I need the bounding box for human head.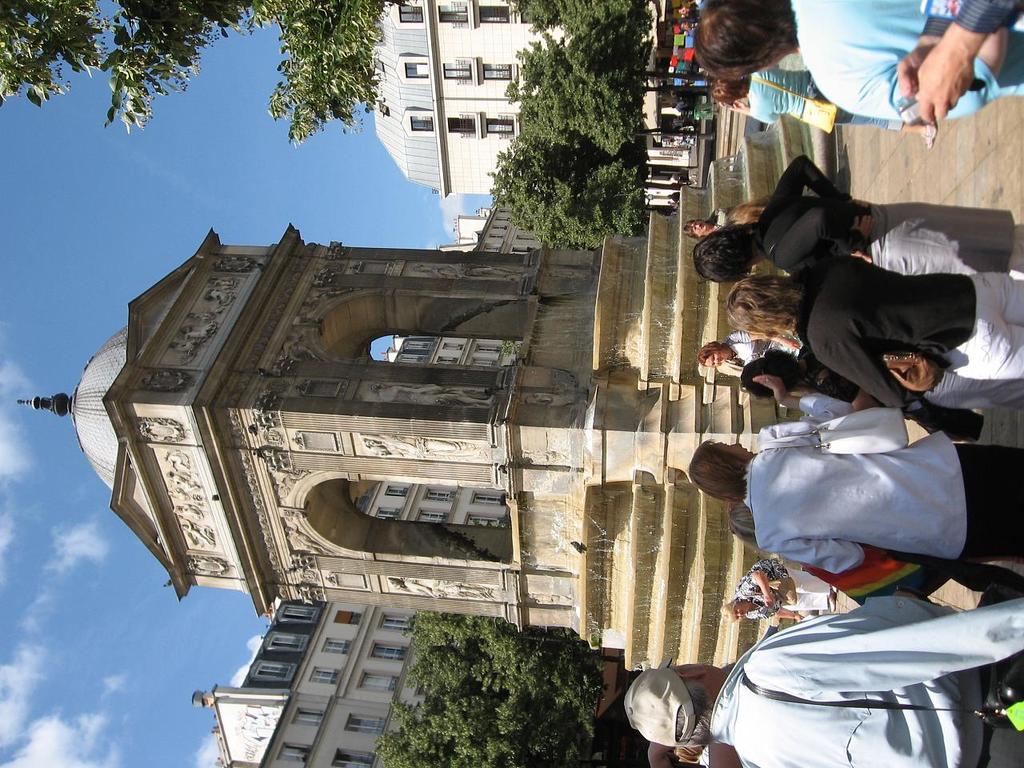
Here it is: bbox=[686, 226, 714, 242].
